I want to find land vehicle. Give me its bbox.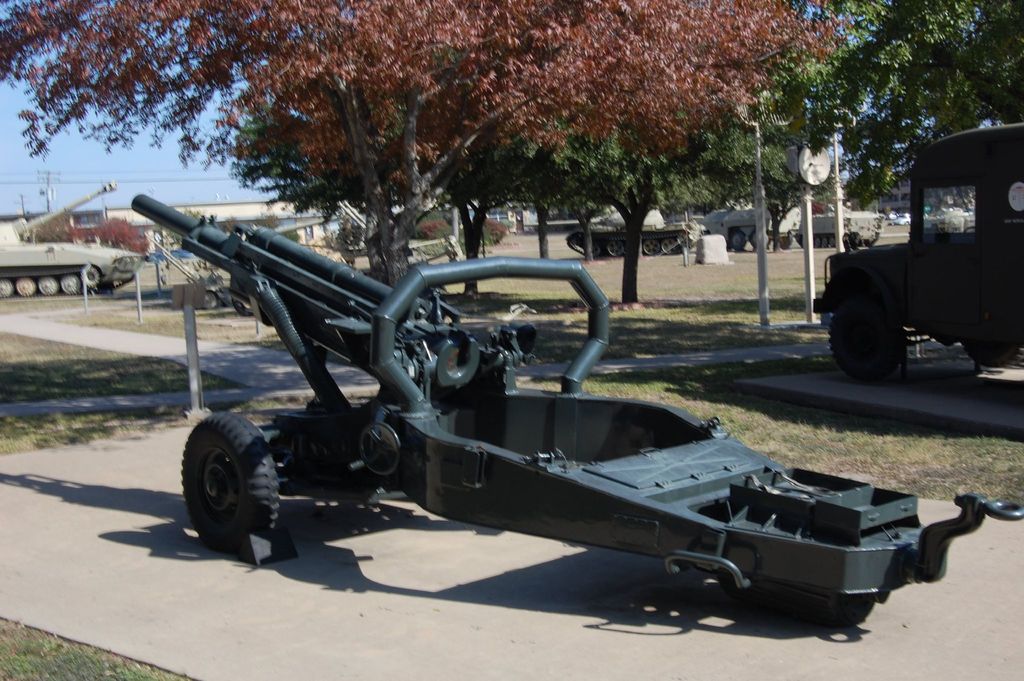
796,200,882,248.
